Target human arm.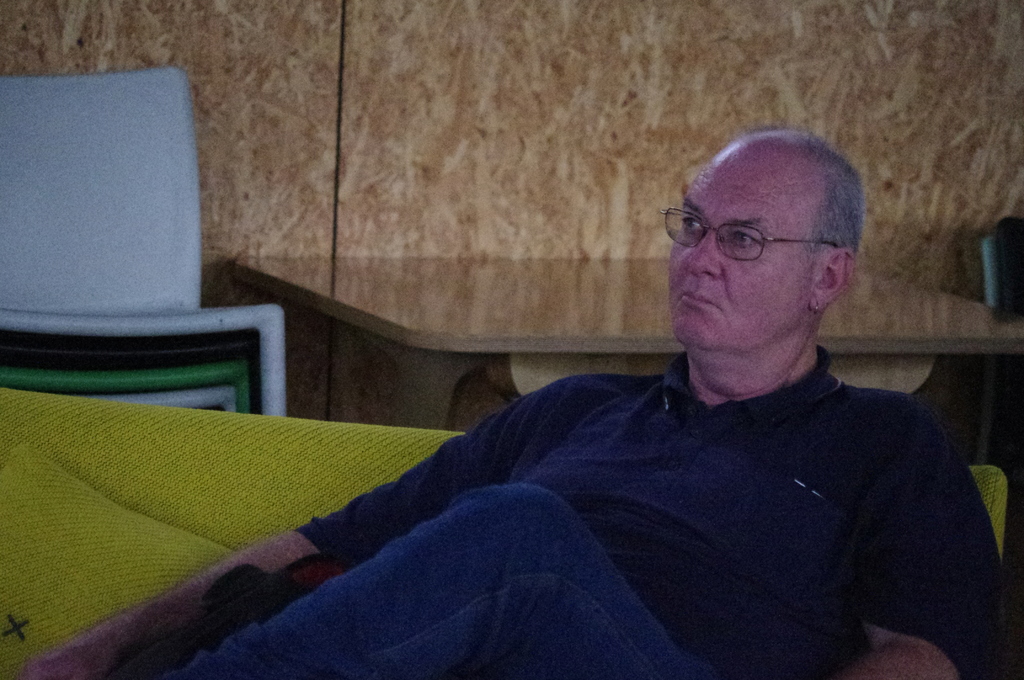
Target region: region(18, 384, 559, 679).
